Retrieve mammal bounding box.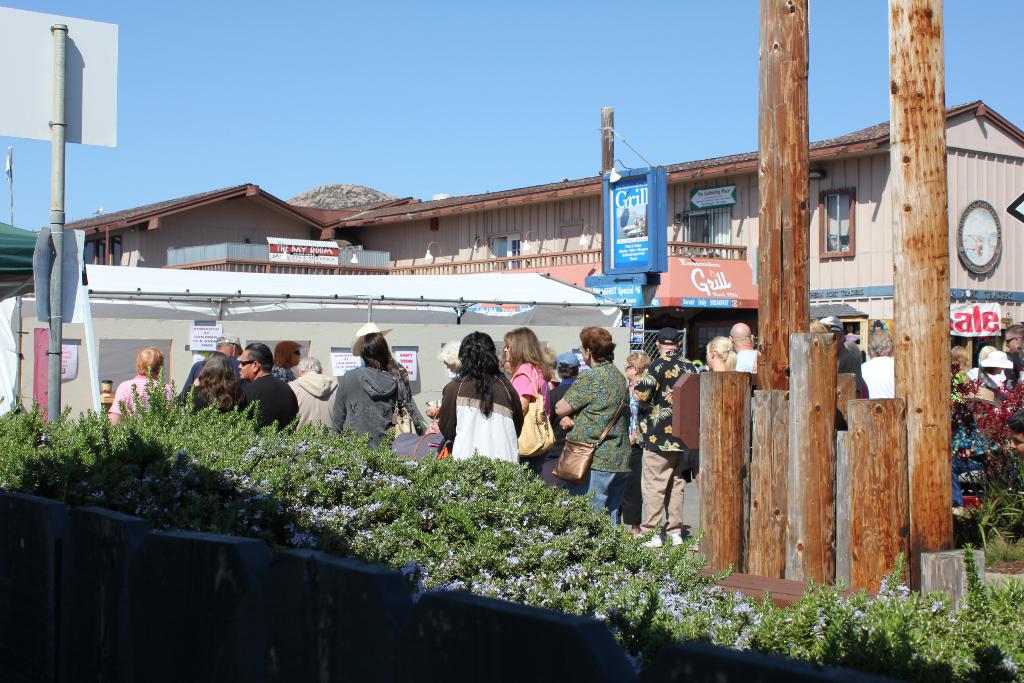
Bounding box: (left=331, top=329, right=433, bottom=452).
